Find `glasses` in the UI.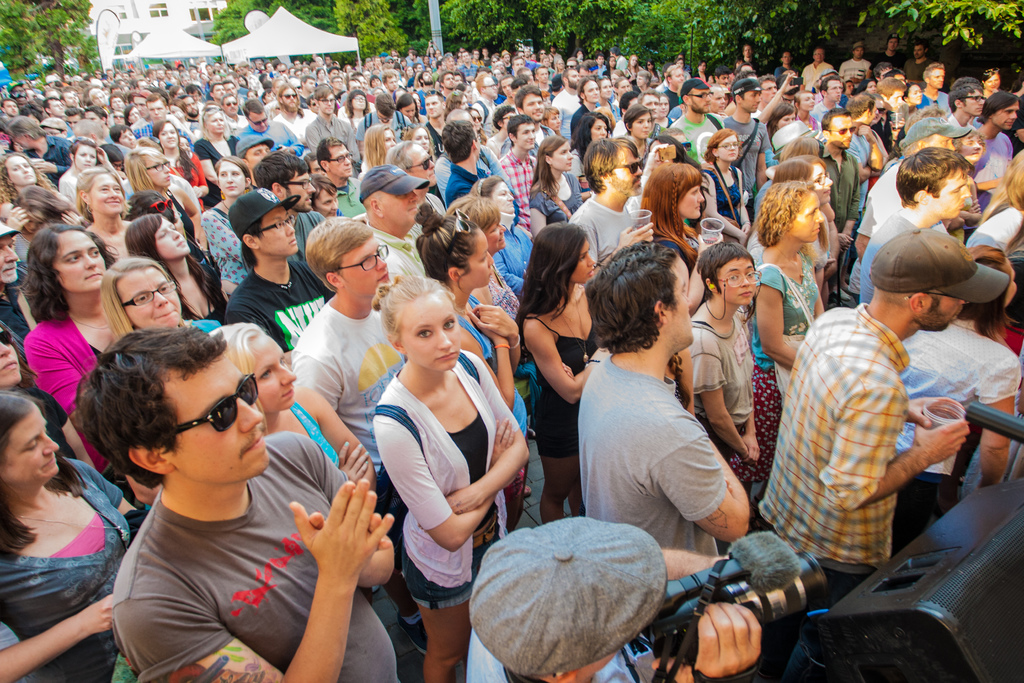
UI element at locate(337, 243, 391, 272).
